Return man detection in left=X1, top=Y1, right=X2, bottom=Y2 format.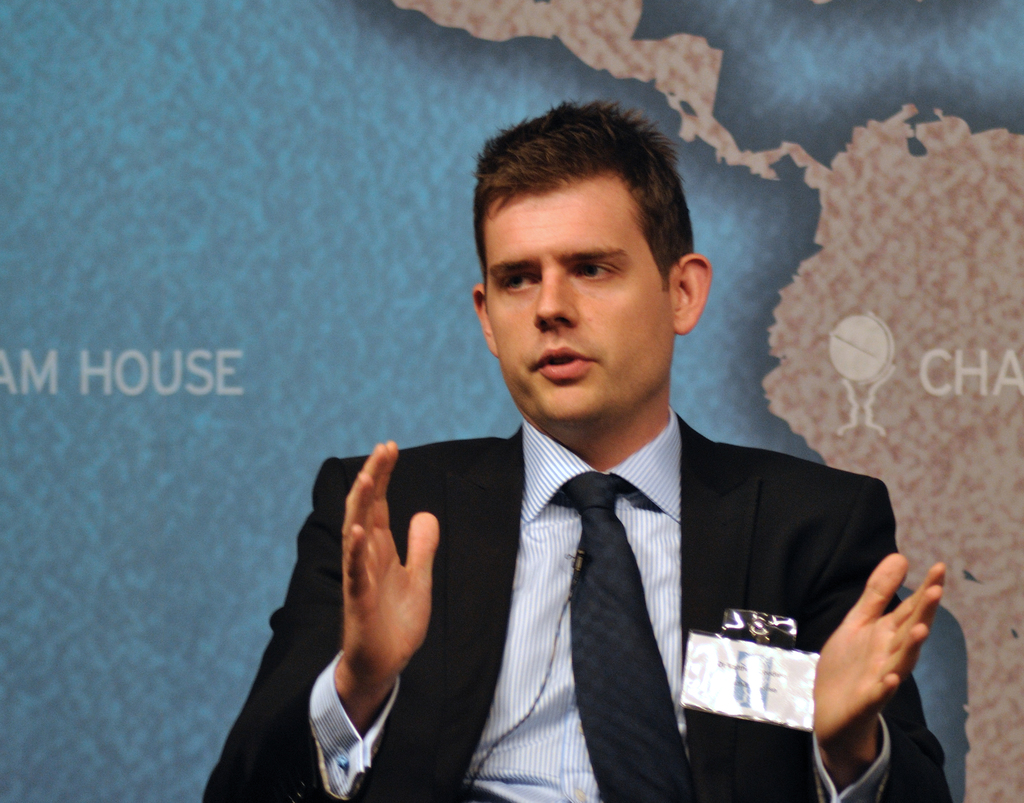
left=253, top=147, right=927, bottom=788.
